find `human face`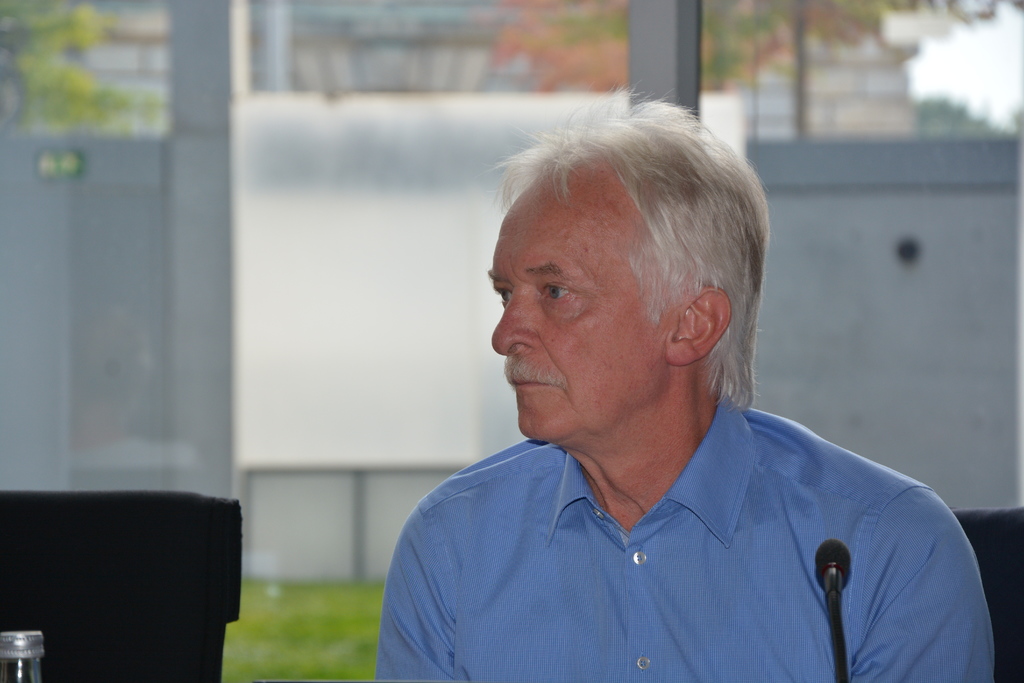
(486, 177, 664, 438)
